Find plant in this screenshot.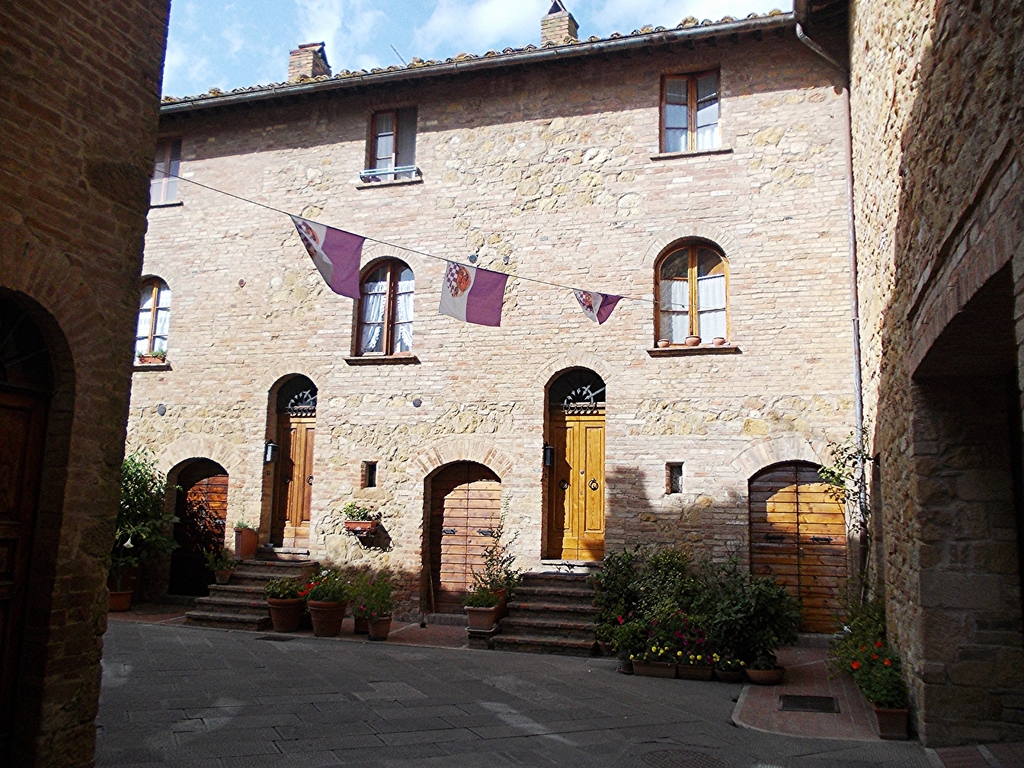
The bounding box for plant is crop(358, 563, 397, 616).
